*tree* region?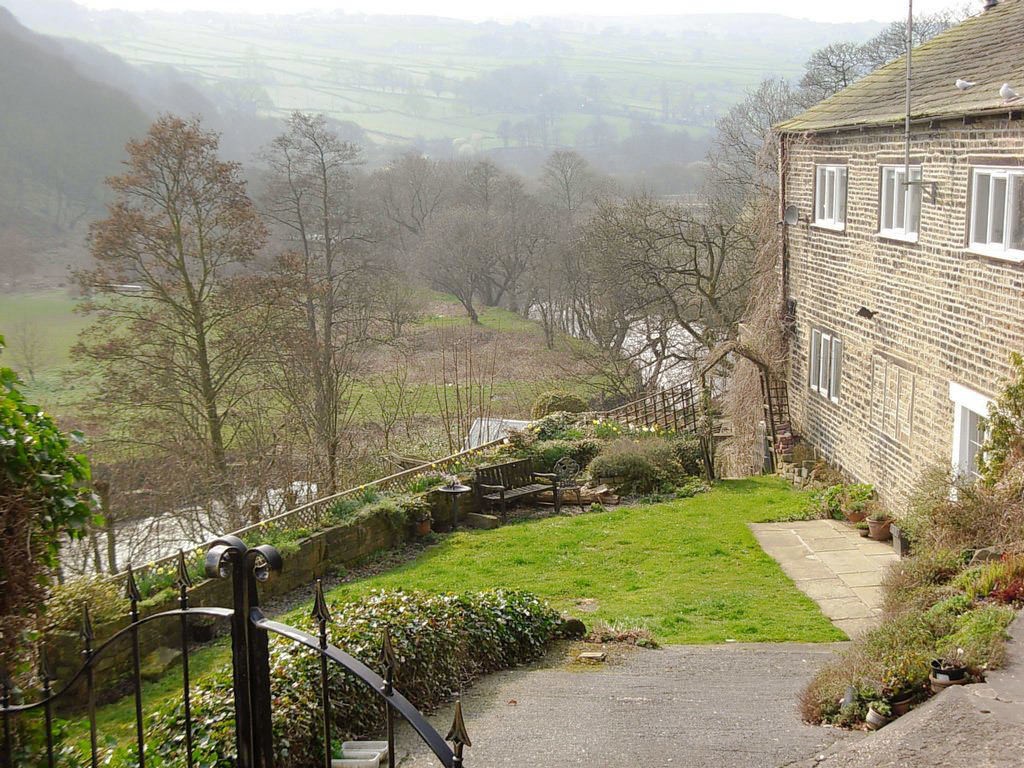
rect(699, 13, 956, 320)
